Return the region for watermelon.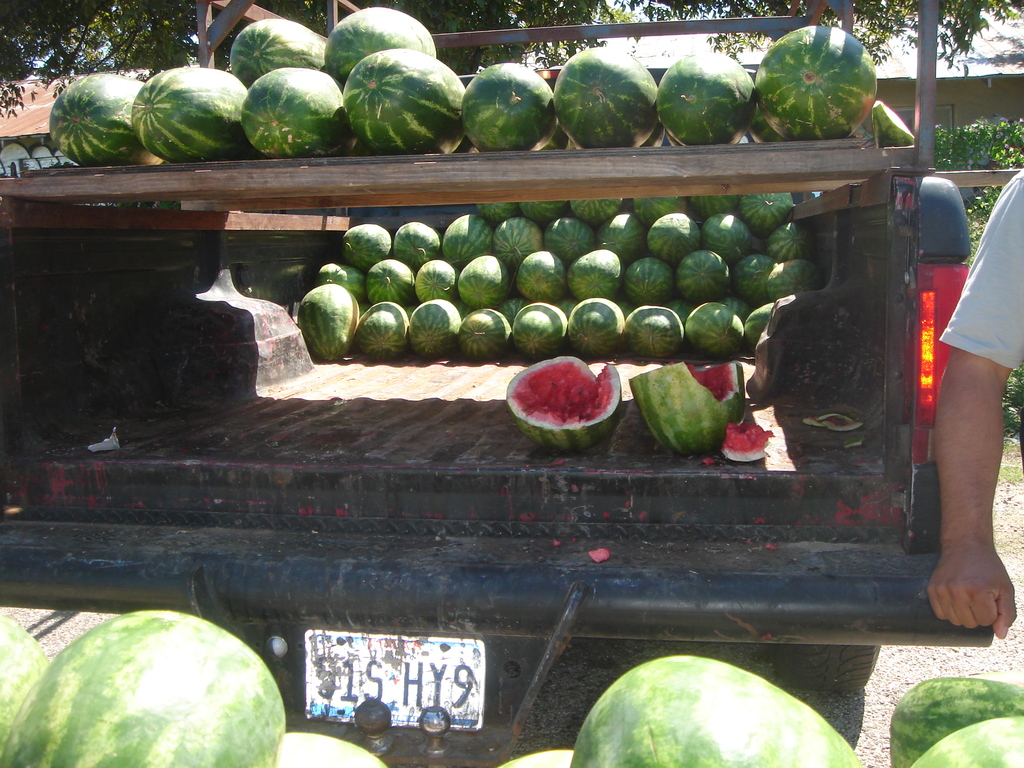
<box>630,362,745,454</box>.
